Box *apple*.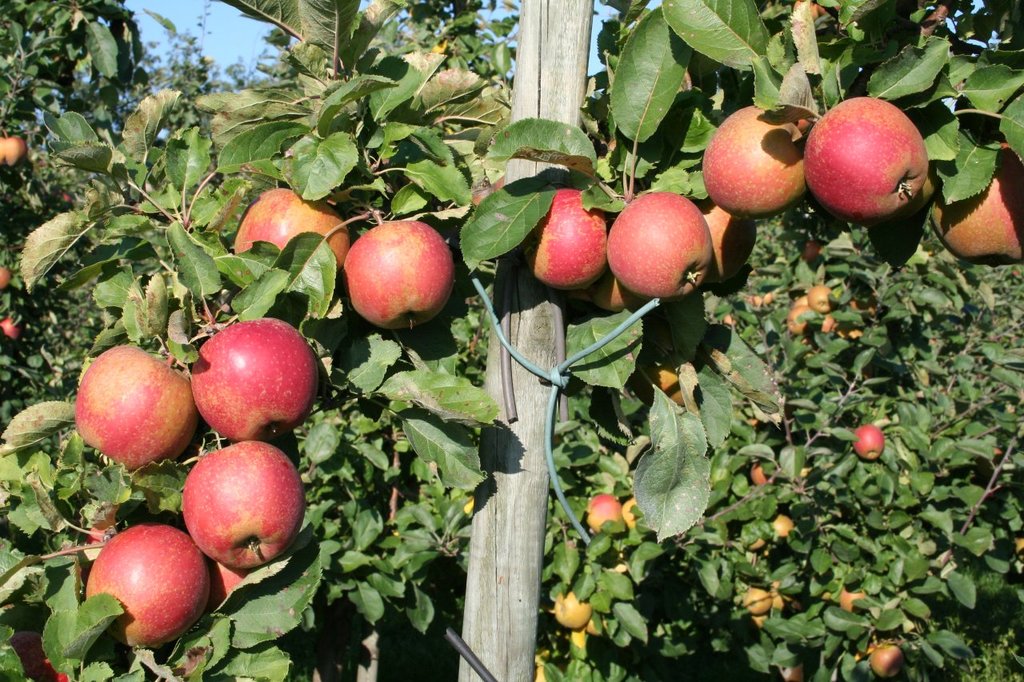
bbox=[5, 633, 68, 681].
